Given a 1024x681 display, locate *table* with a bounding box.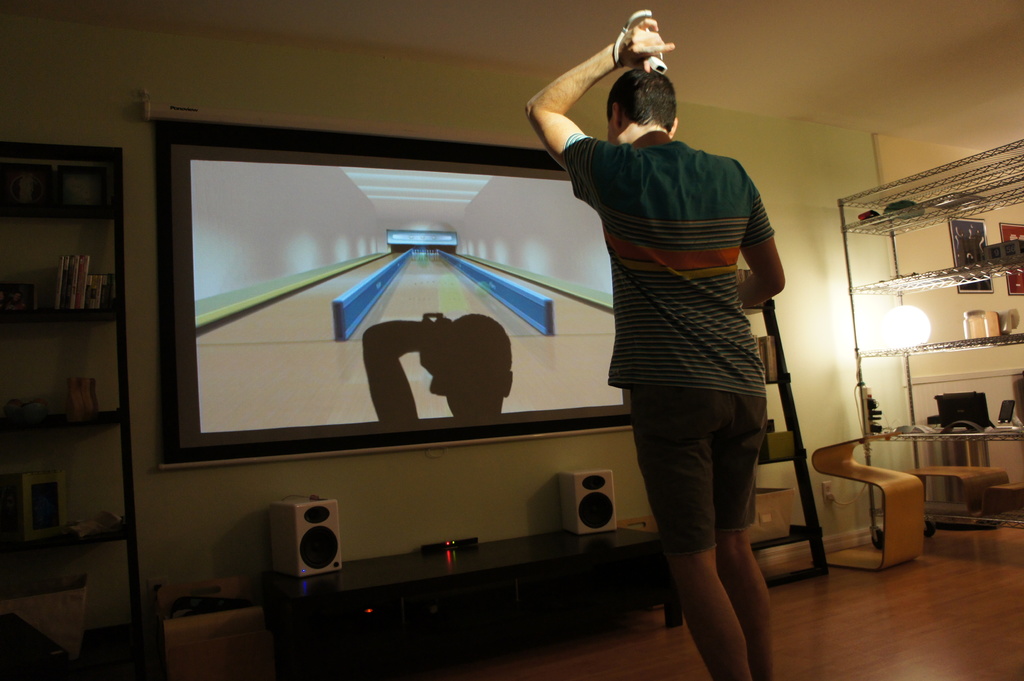
Located: crop(141, 557, 284, 677).
